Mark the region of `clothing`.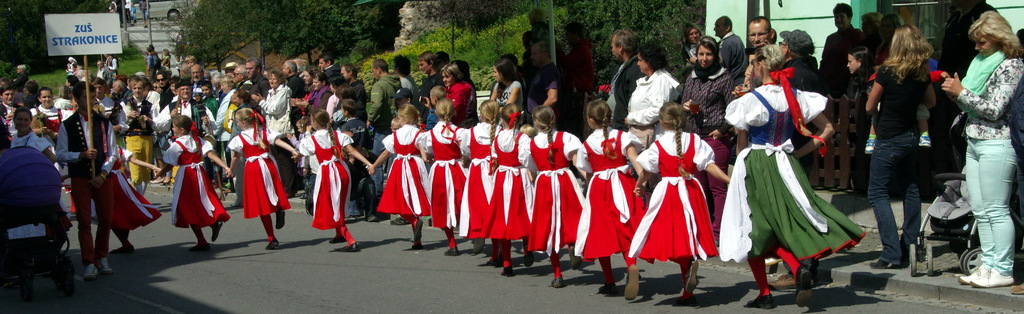
Region: bbox(495, 82, 532, 116).
